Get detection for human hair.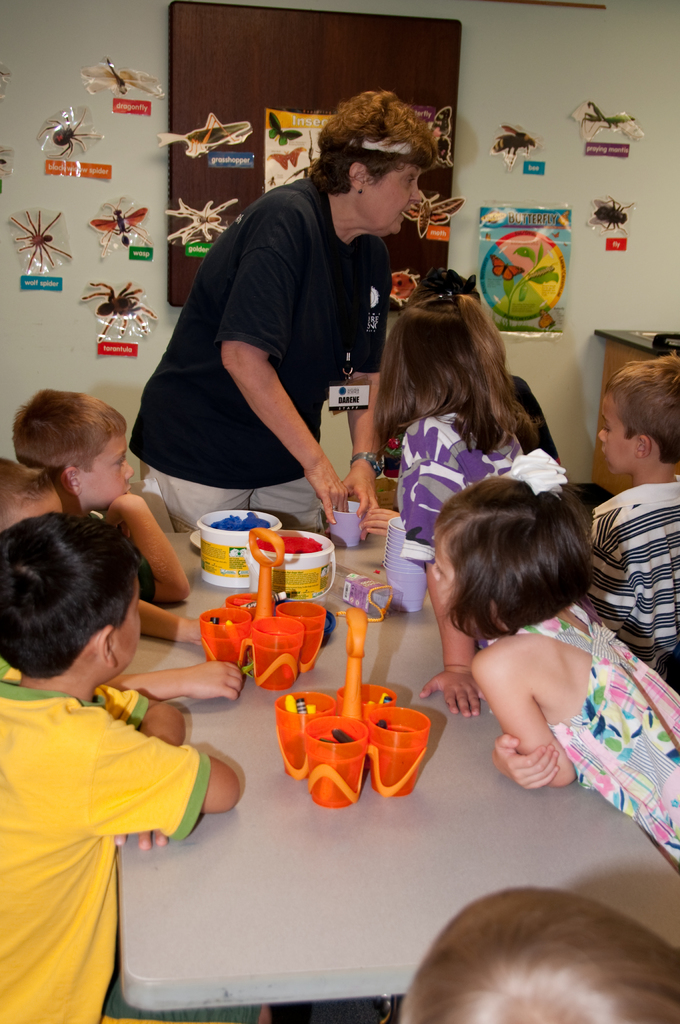
Detection: crop(428, 477, 590, 639).
